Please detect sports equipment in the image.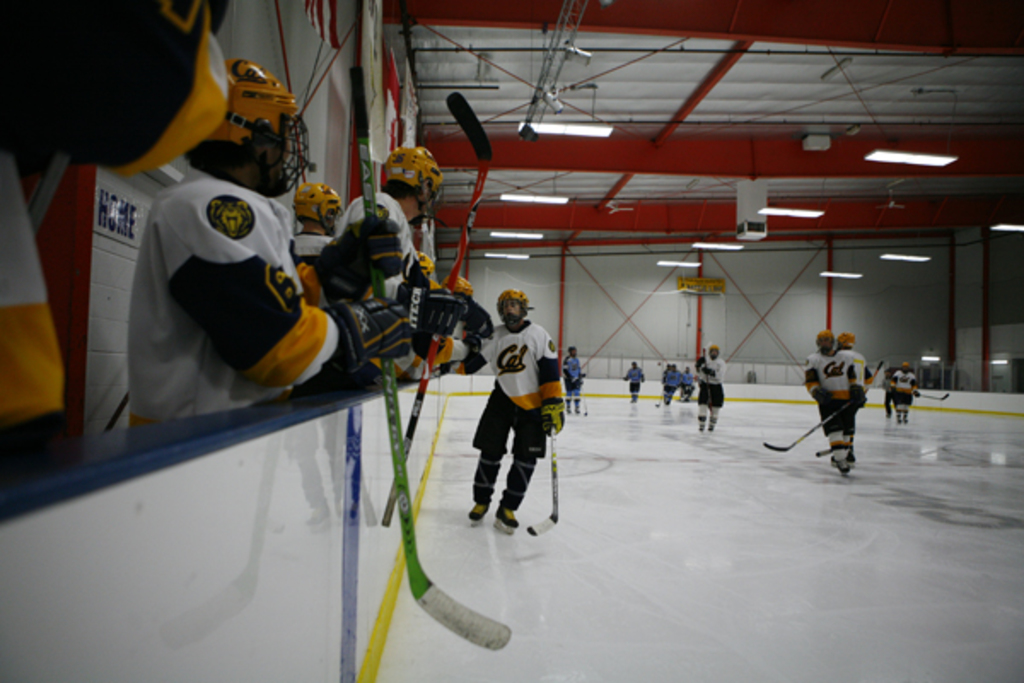
box=[492, 285, 532, 330].
